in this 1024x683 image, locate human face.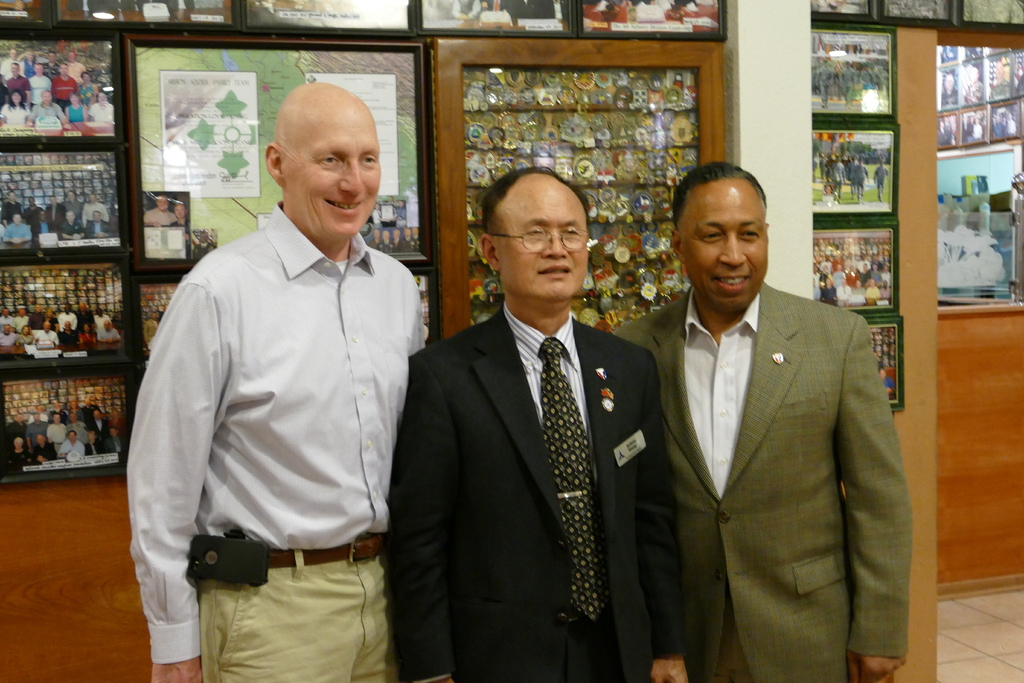
Bounding box: bbox=[66, 51, 77, 63].
